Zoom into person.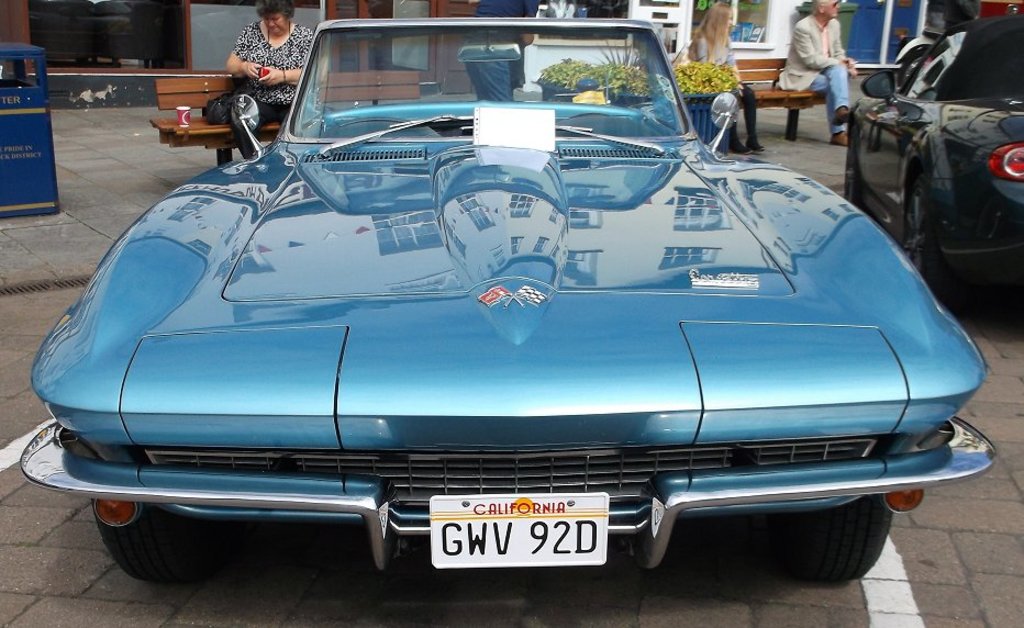
Zoom target: box=[780, 0, 862, 145].
